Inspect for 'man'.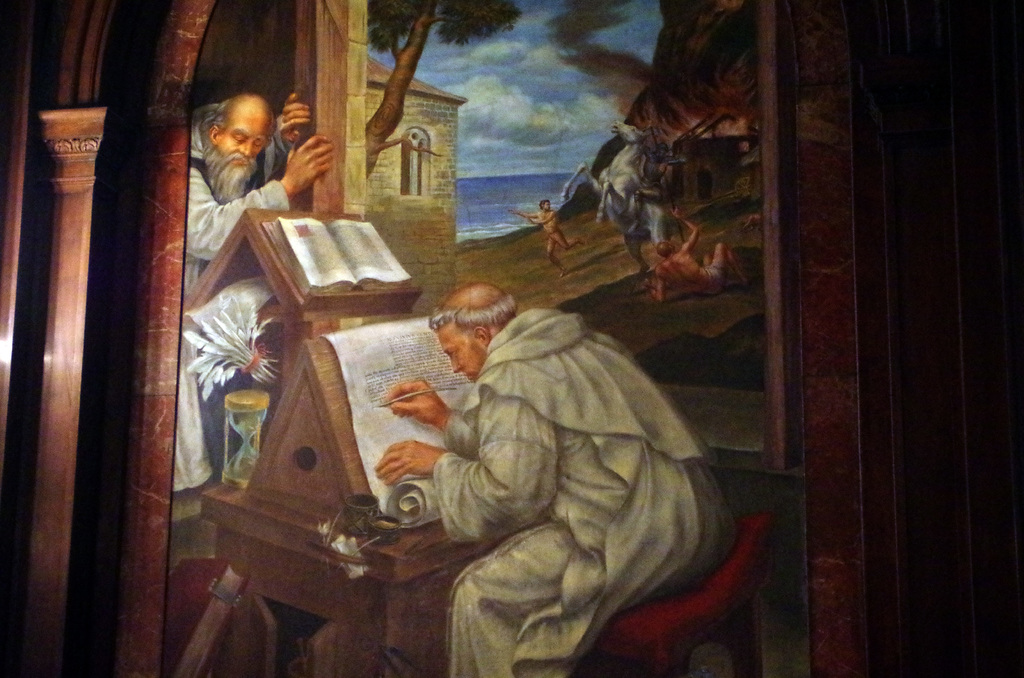
Inspection: (left=168, top=94, right=342, bottom=500).
